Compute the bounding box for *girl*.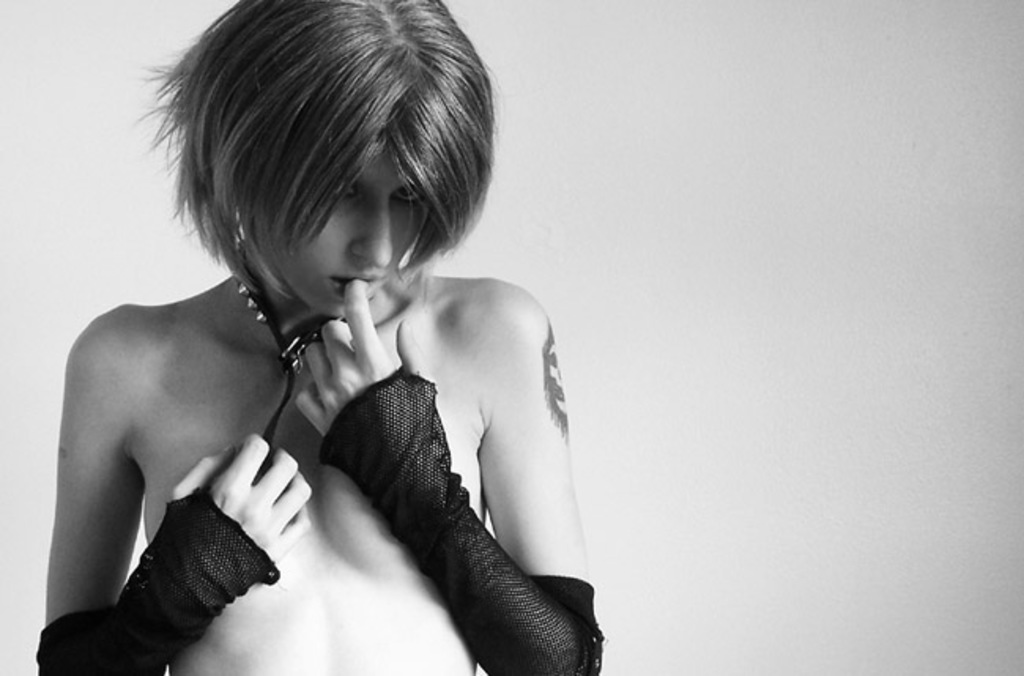
pyautogui.locateOnScreen(39, 0, 600, 674).
